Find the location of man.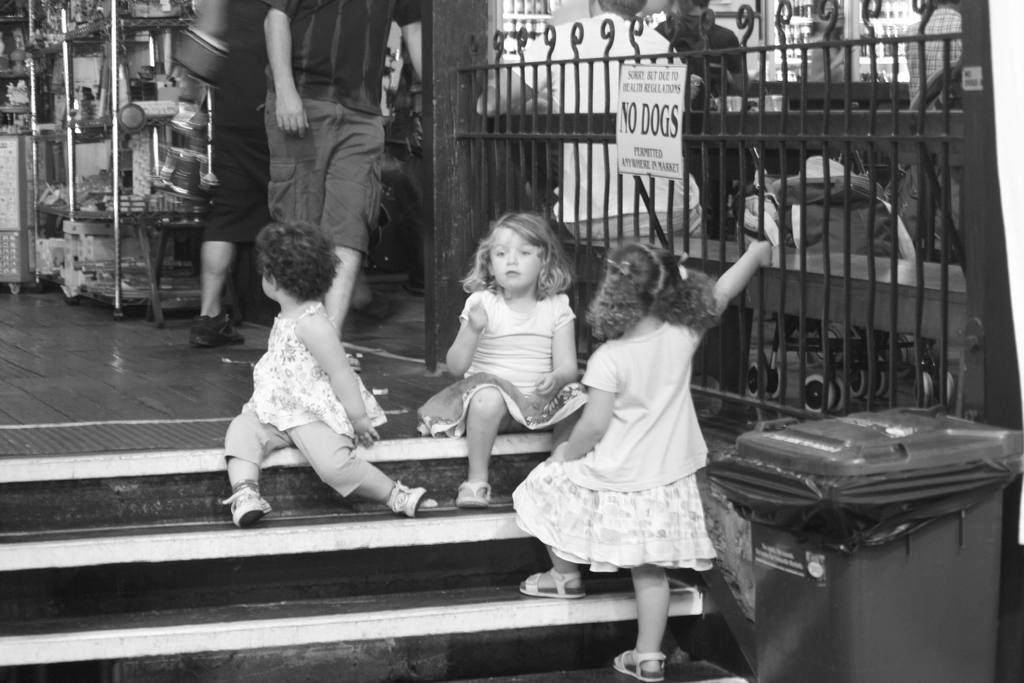
Location: left=268, top=0, right=424, bottom=371.
